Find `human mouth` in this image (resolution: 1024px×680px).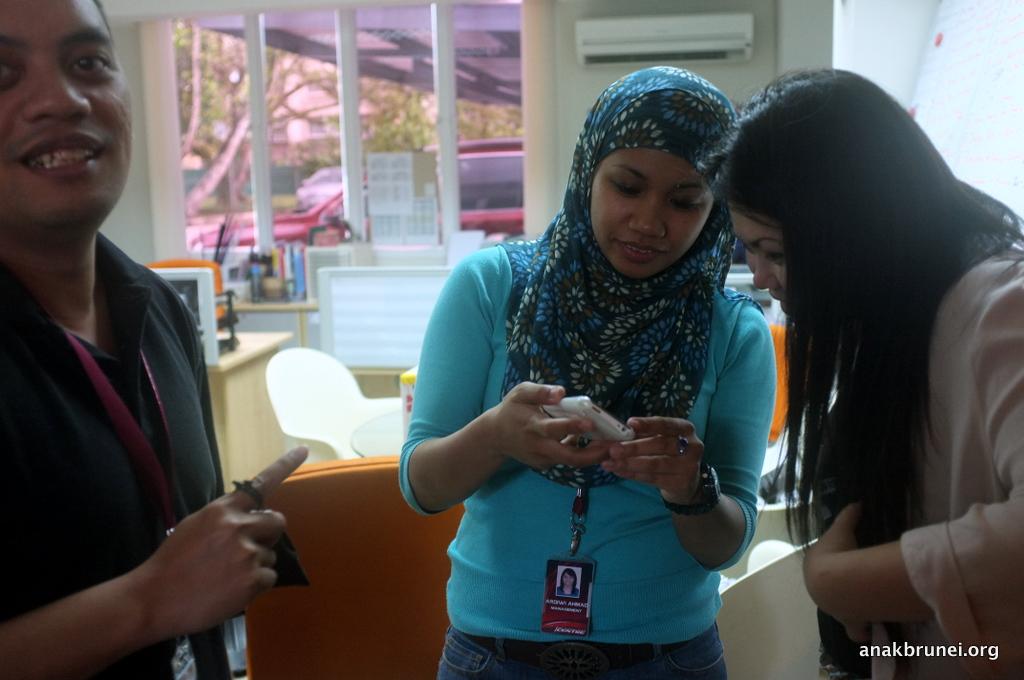
bbox=[17, 127, 113, 192].
